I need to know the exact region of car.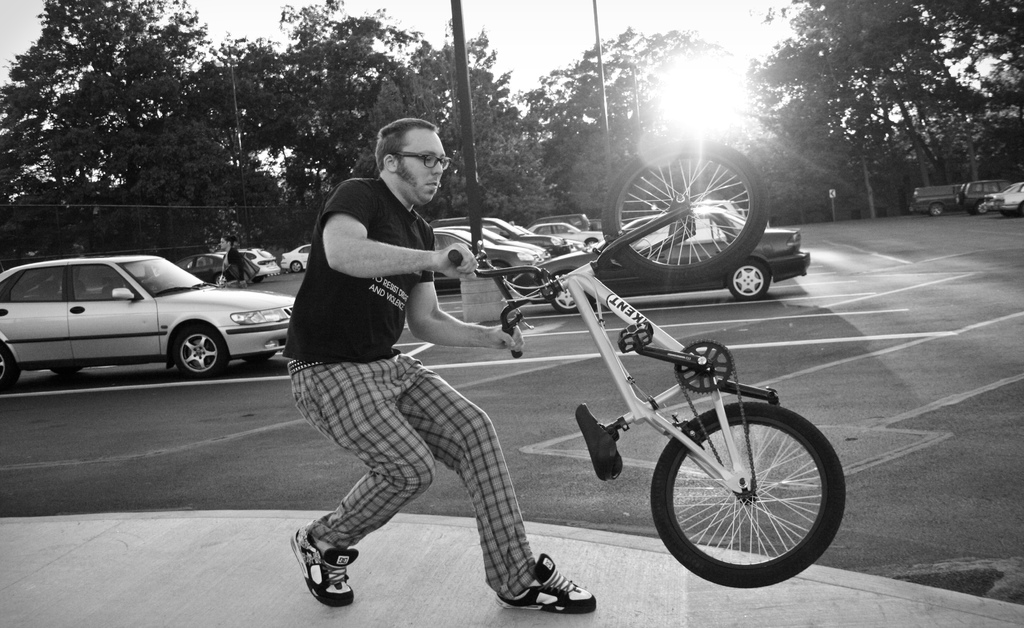
Region: pyautogui.locateOnScreen(216, 247, 282, 283).
